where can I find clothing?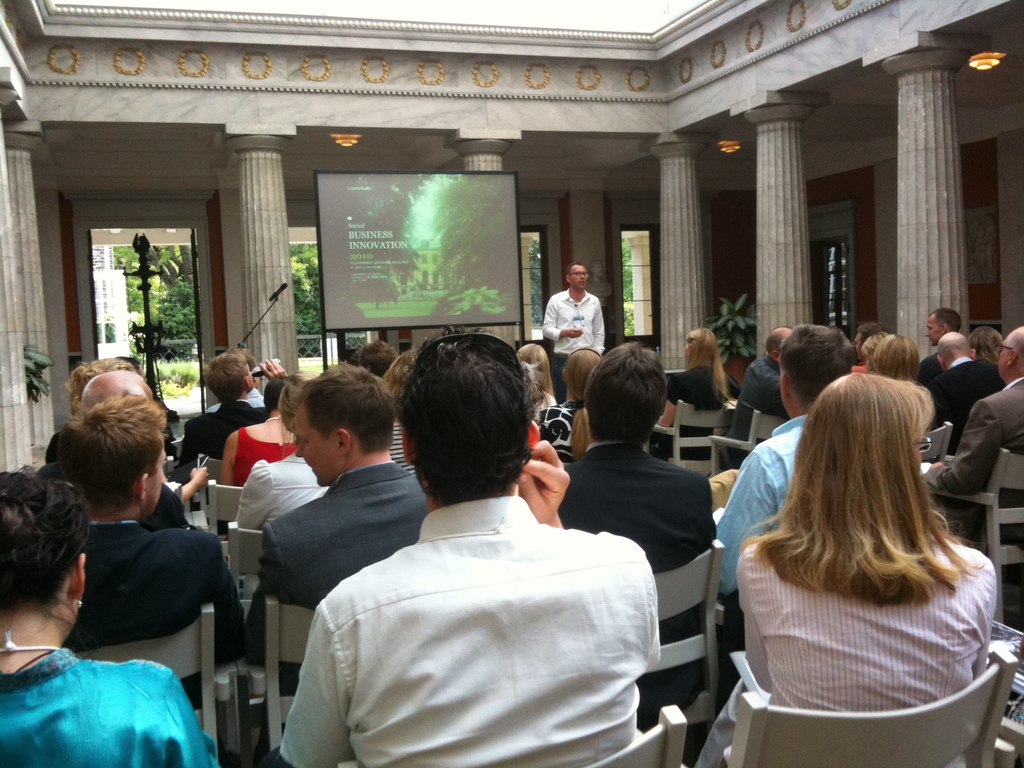
You can find it at (left=0, top=646, right=218, bottom=767).
